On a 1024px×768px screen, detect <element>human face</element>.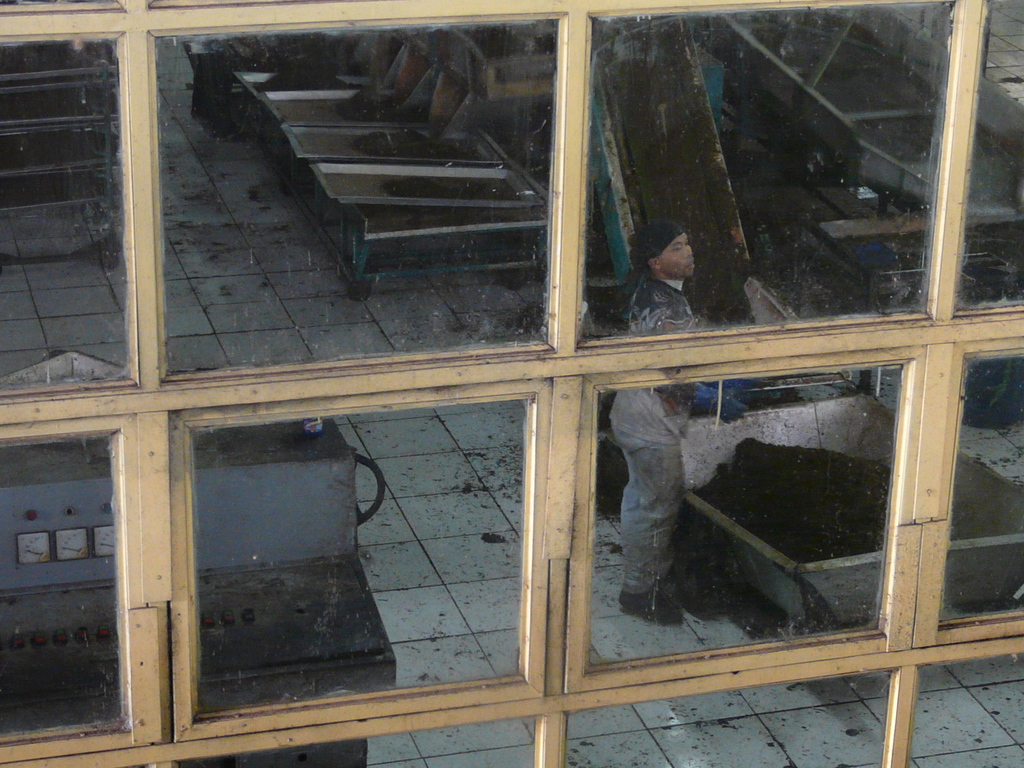
bbox=(660, 230, 696, 276).
